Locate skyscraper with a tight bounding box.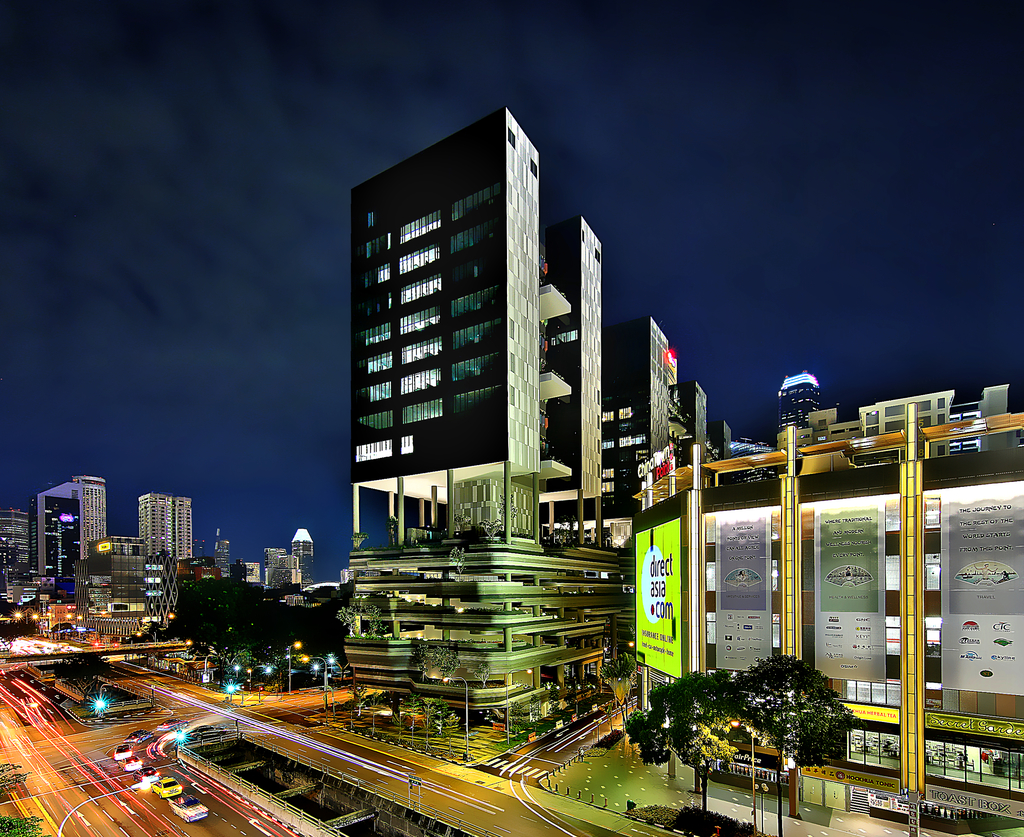
<box>778,371,824,431</box>.
